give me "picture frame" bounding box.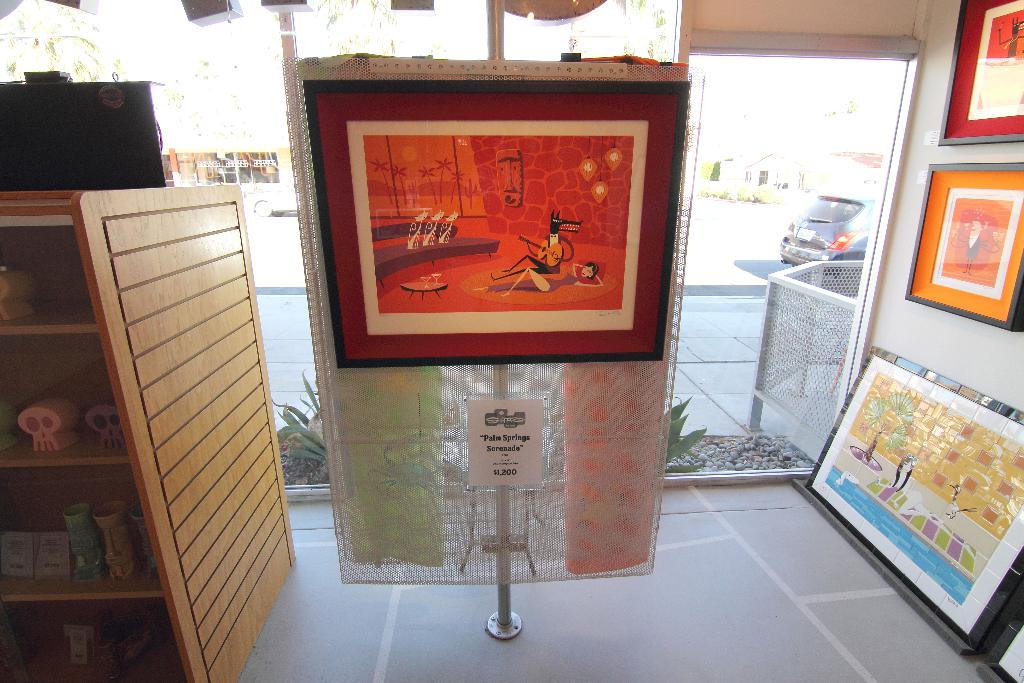
[817, 330, 1013, 632].
